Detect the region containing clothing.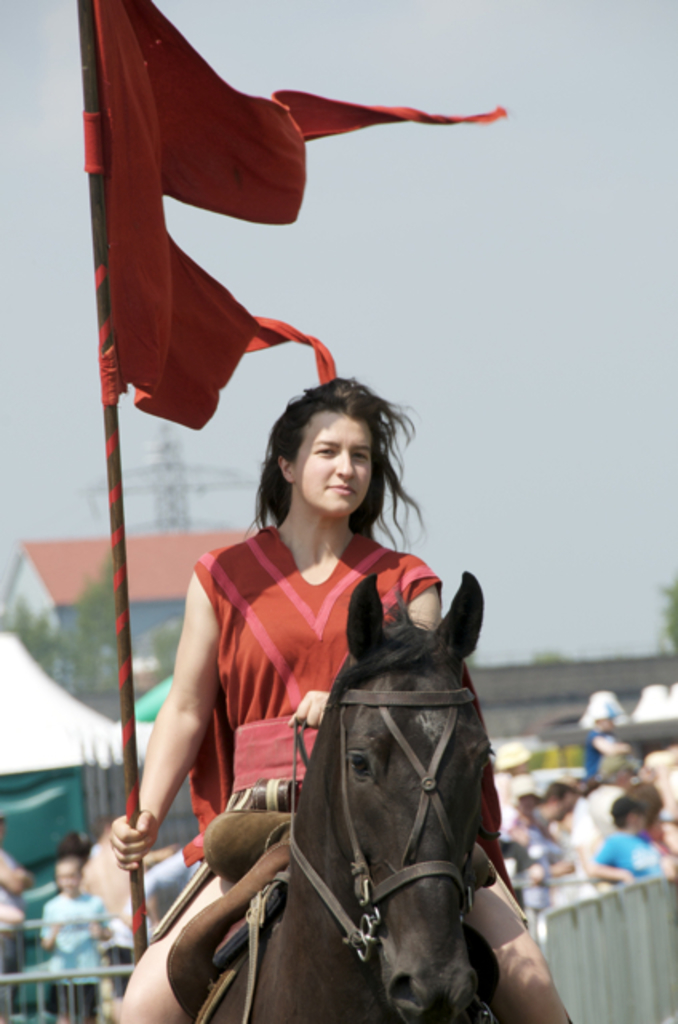
x1=30 y1=890 x2=106 y2=1005.
